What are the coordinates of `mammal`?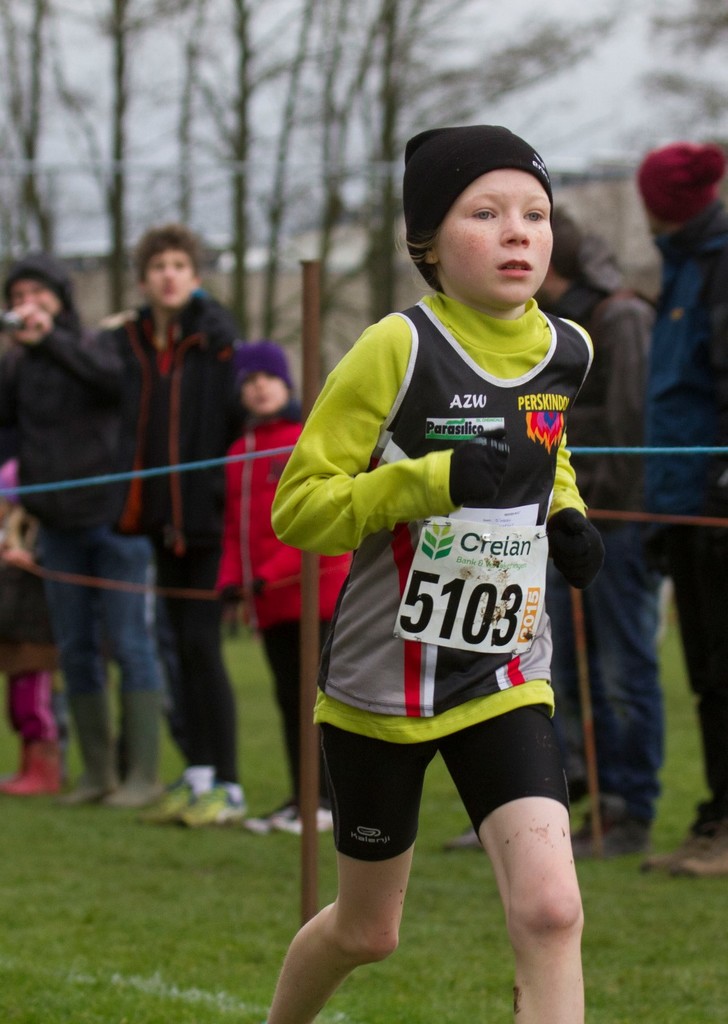
pyautogui.locateOnScreen(448, 203, 673, 852).
